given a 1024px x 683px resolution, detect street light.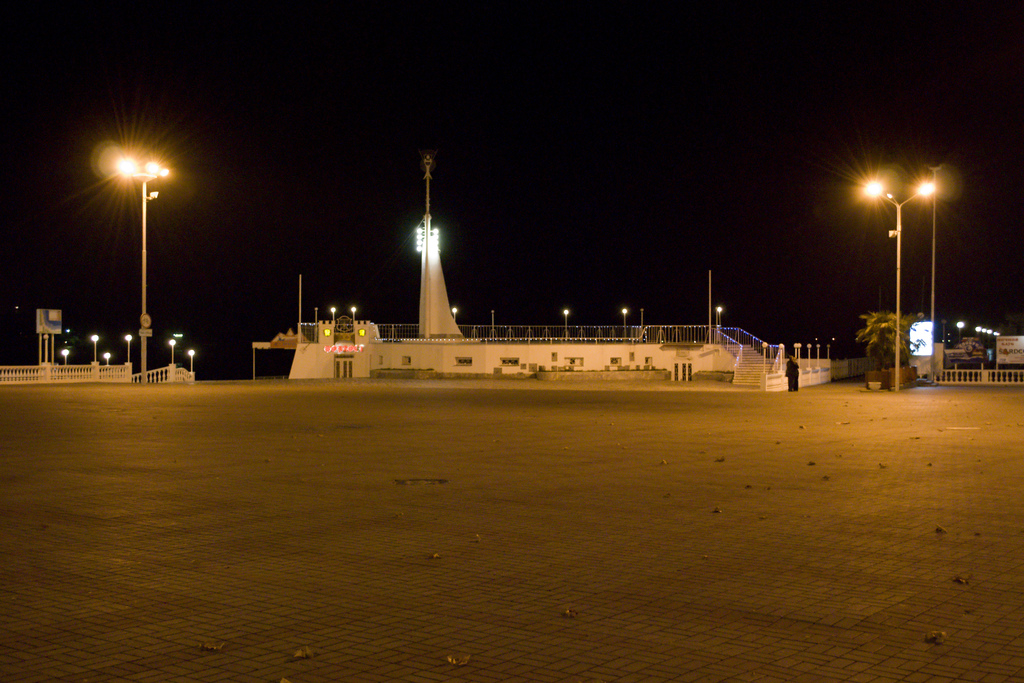
[763, 342, 768, 374].
